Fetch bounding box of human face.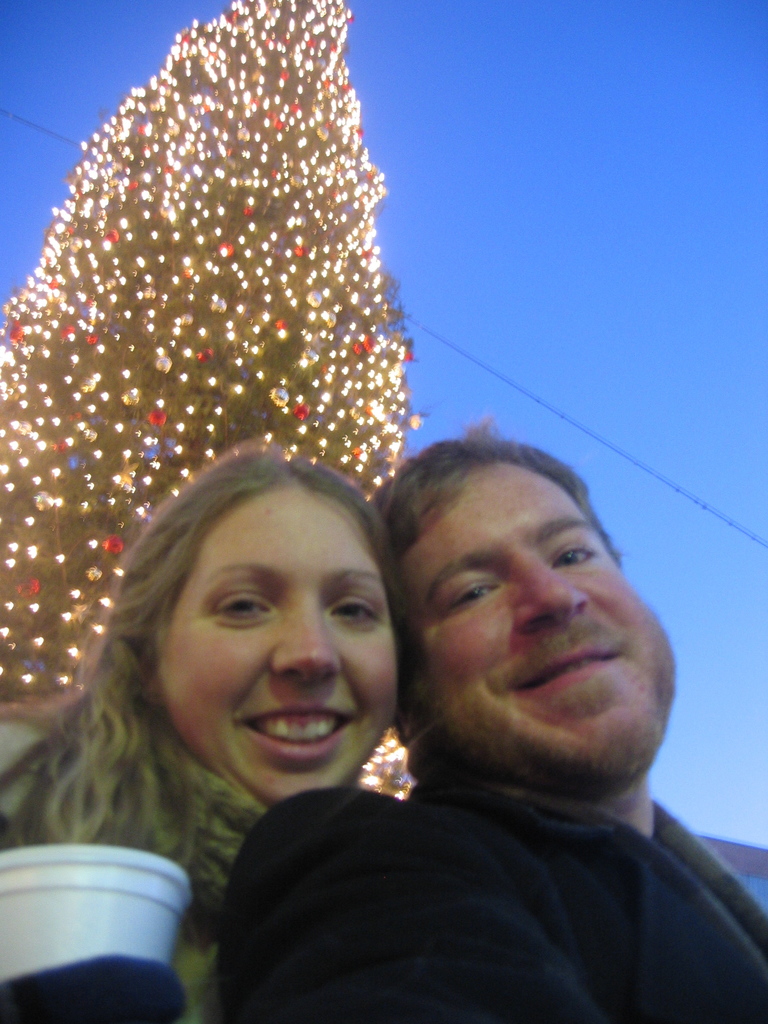
Bbox: (156, 488, 401, 809).
